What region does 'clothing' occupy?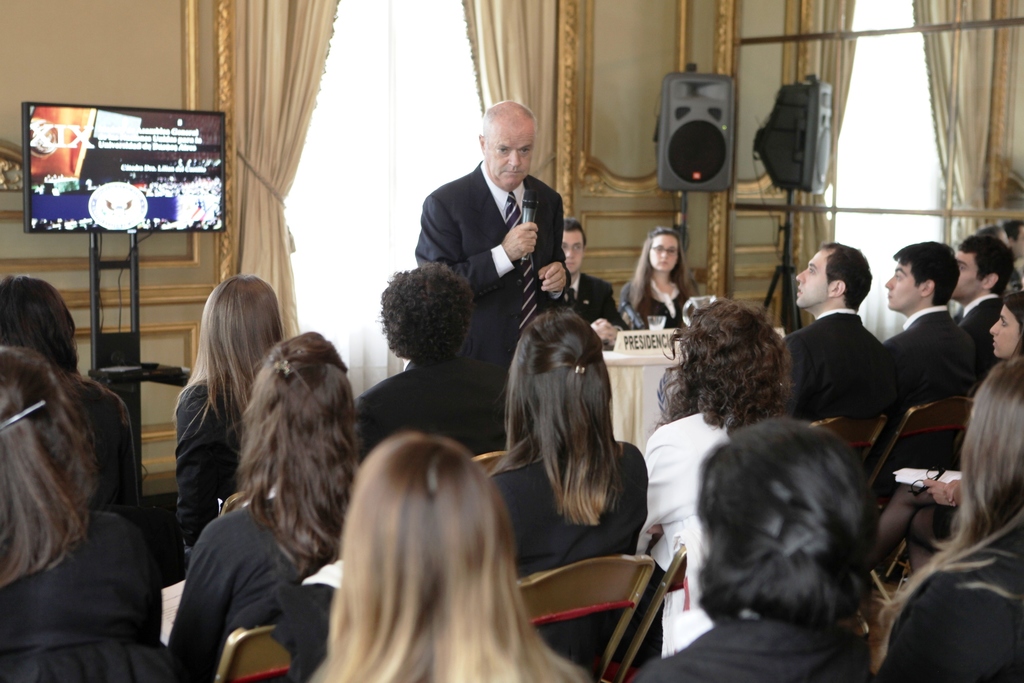
region(639, 399, 744, 661).
